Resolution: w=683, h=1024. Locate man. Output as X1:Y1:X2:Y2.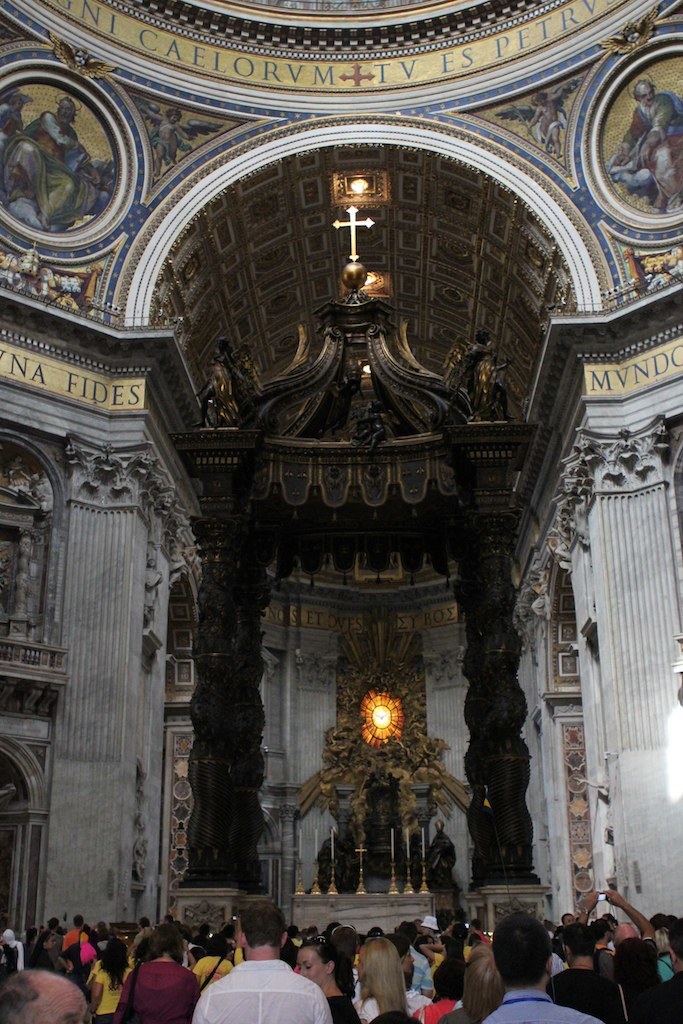
63:915:88:948.
